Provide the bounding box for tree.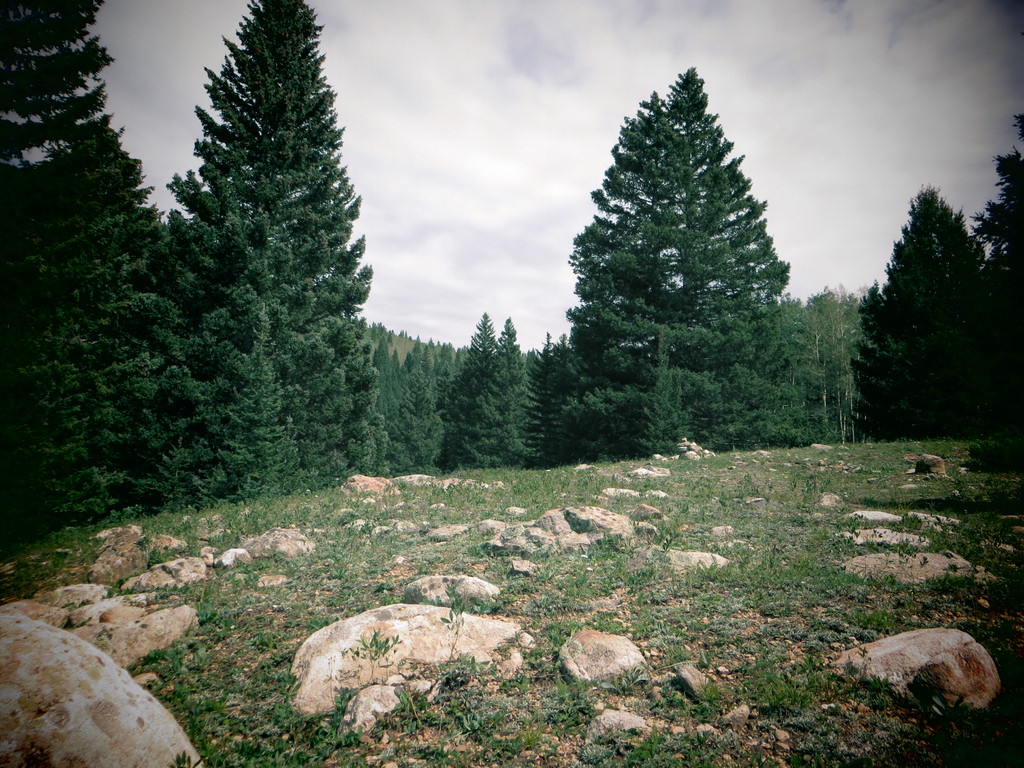
(left=0, top=0, right=165, bottom=542).
